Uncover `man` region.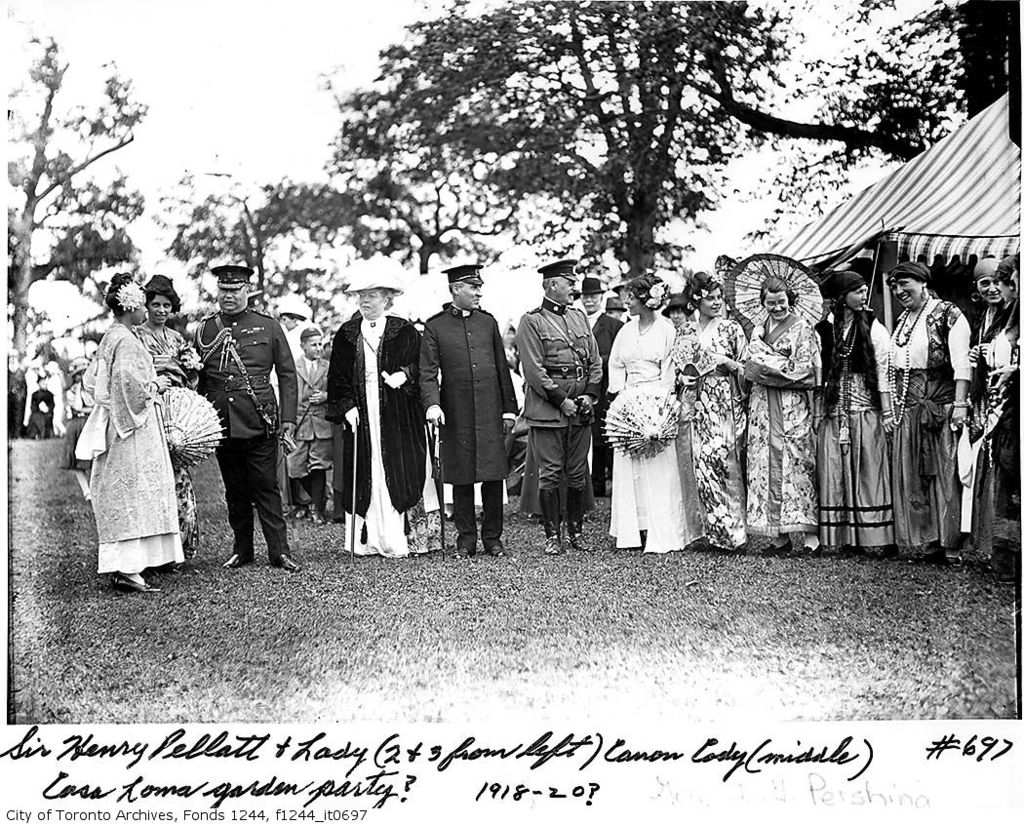
Uncovered: [left=518, top=260, right=605, bottom=553].
